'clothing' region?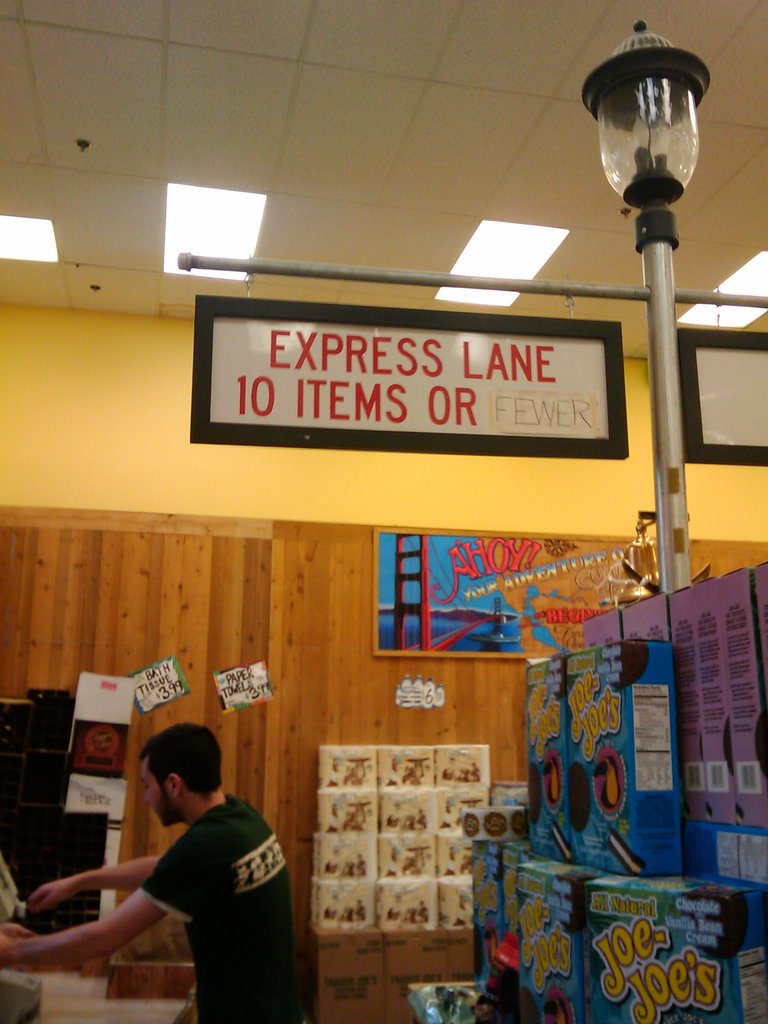
l=118, t=761, r=307, b=1007
